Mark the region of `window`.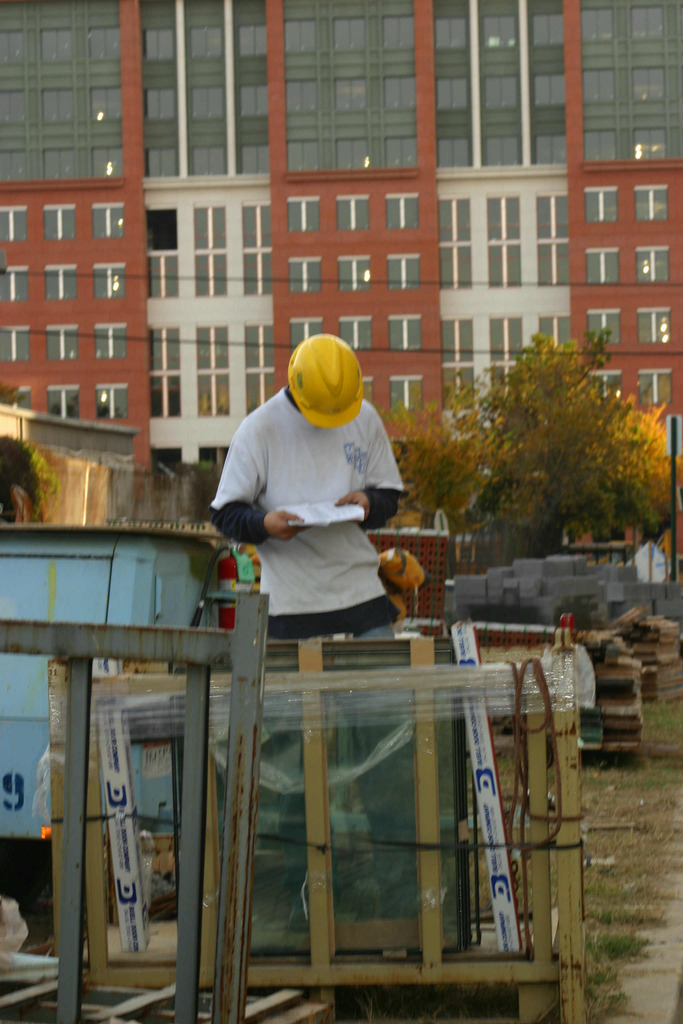
Region: BBox(485, 244, 522, 286).
